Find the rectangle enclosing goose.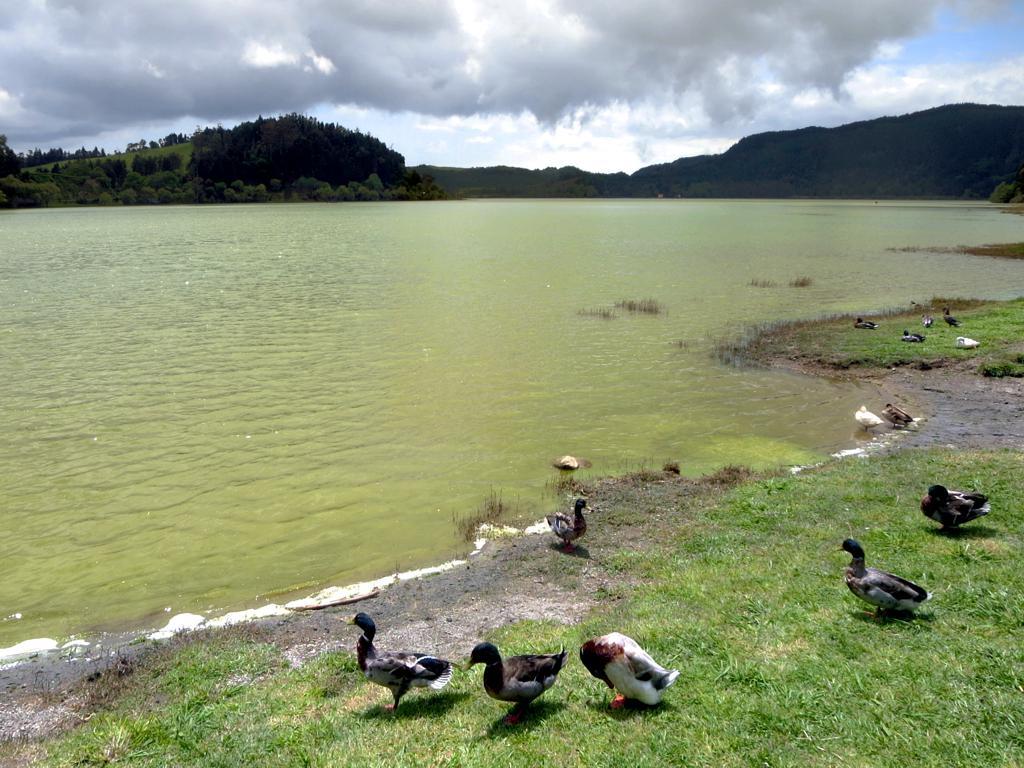
select_region(583, 629, 676, 703).
